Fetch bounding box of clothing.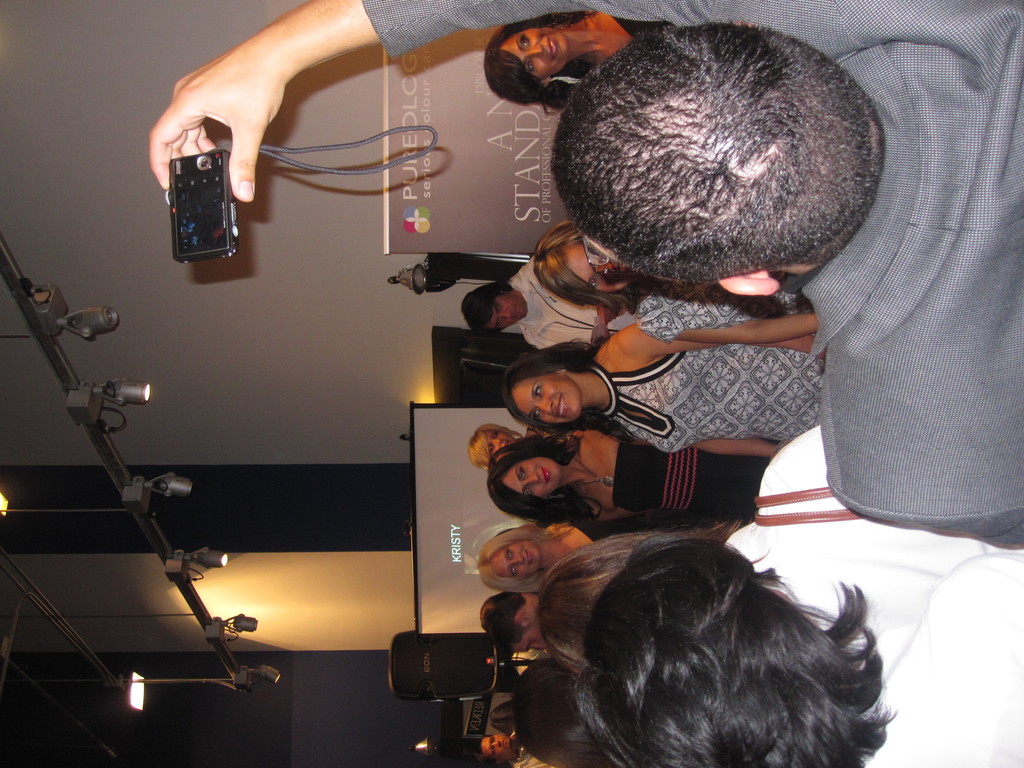
Bbox: [721,439,1023,767].
